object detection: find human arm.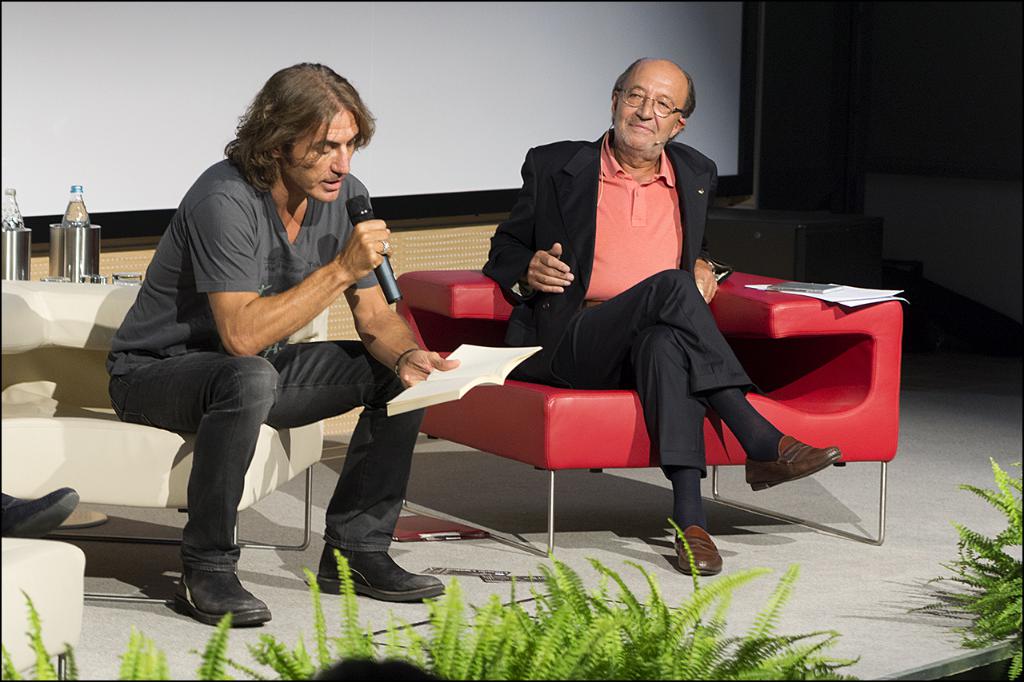
(684, 143, 728, 309).
